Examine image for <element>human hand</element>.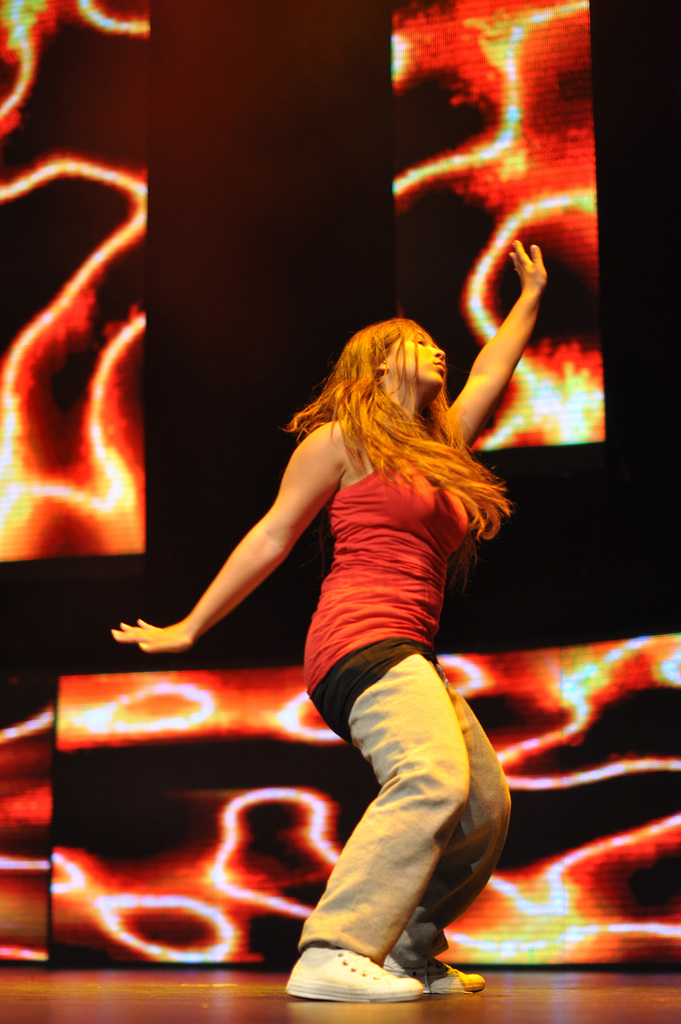
Examination result: select_region(508, 235, 548, 296).
